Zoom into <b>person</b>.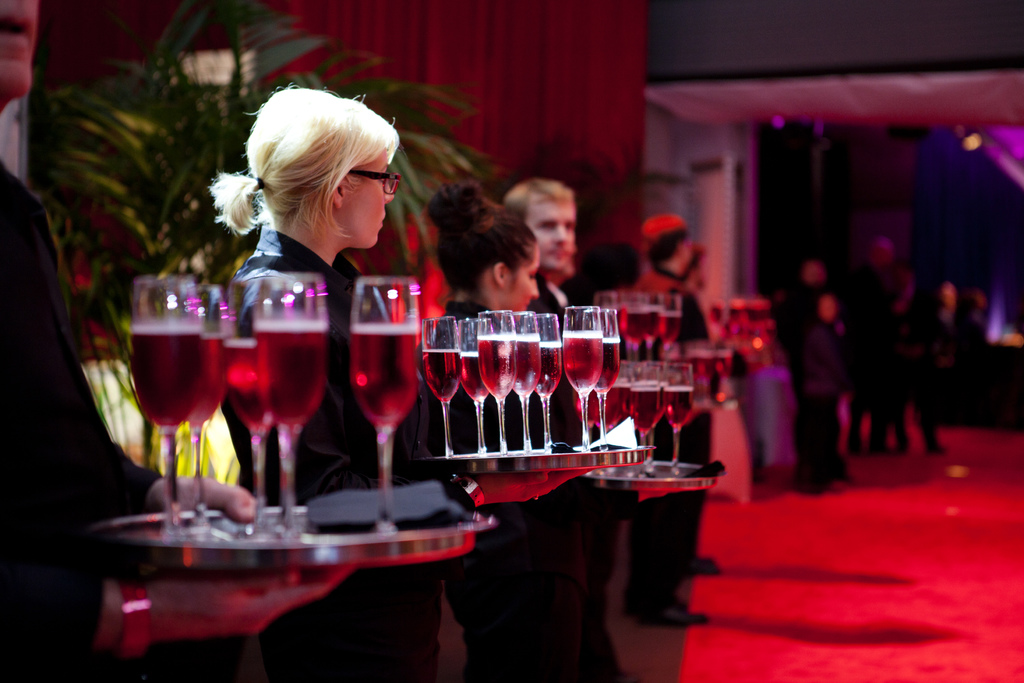
Zoom target: bbox=[792, 291, 855, 504].
